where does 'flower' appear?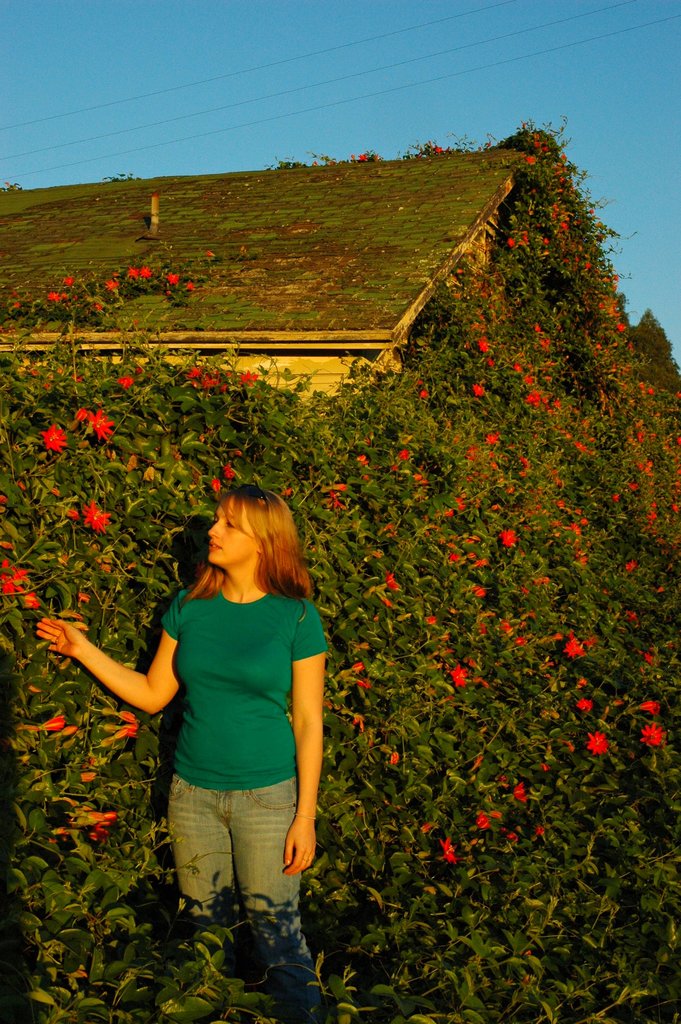
Appears at box(161, 274, 181, 286).
